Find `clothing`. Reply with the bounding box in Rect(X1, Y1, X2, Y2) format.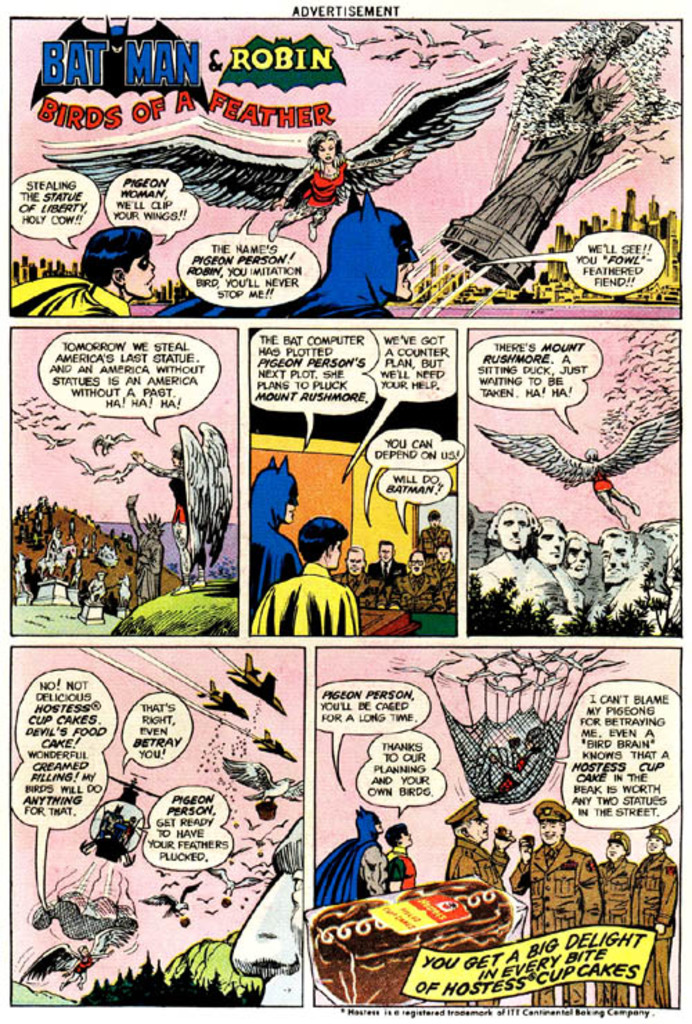
Rect(151, 188, 415, 318).
